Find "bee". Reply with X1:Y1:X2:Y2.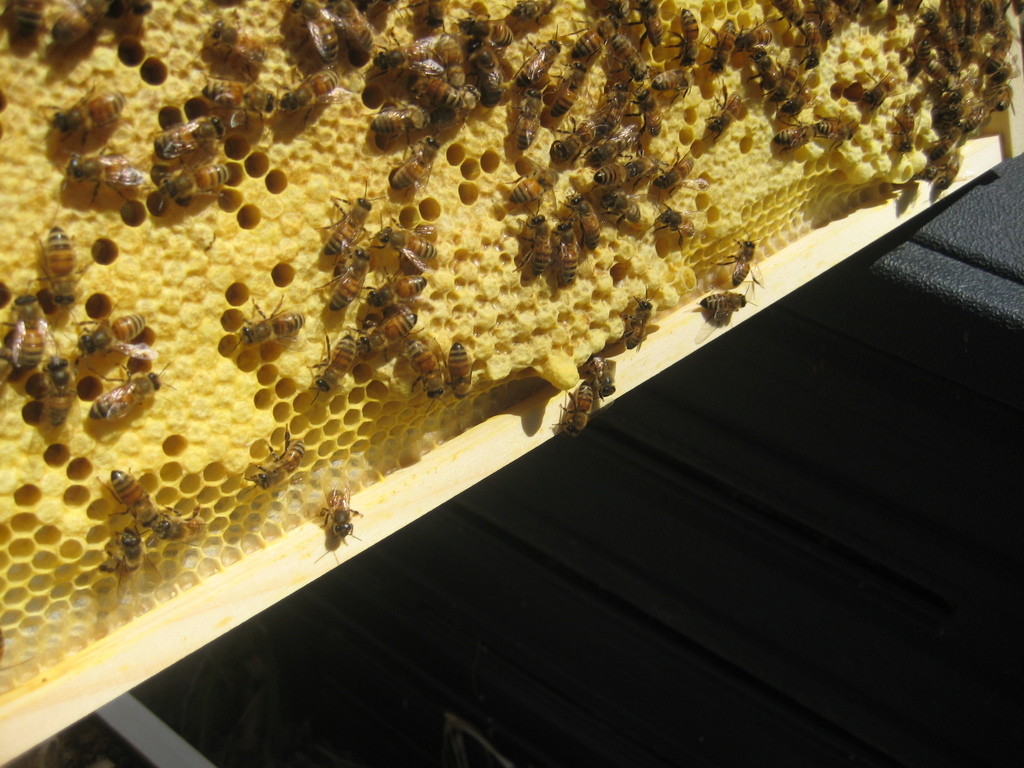
48:224:93:310.
